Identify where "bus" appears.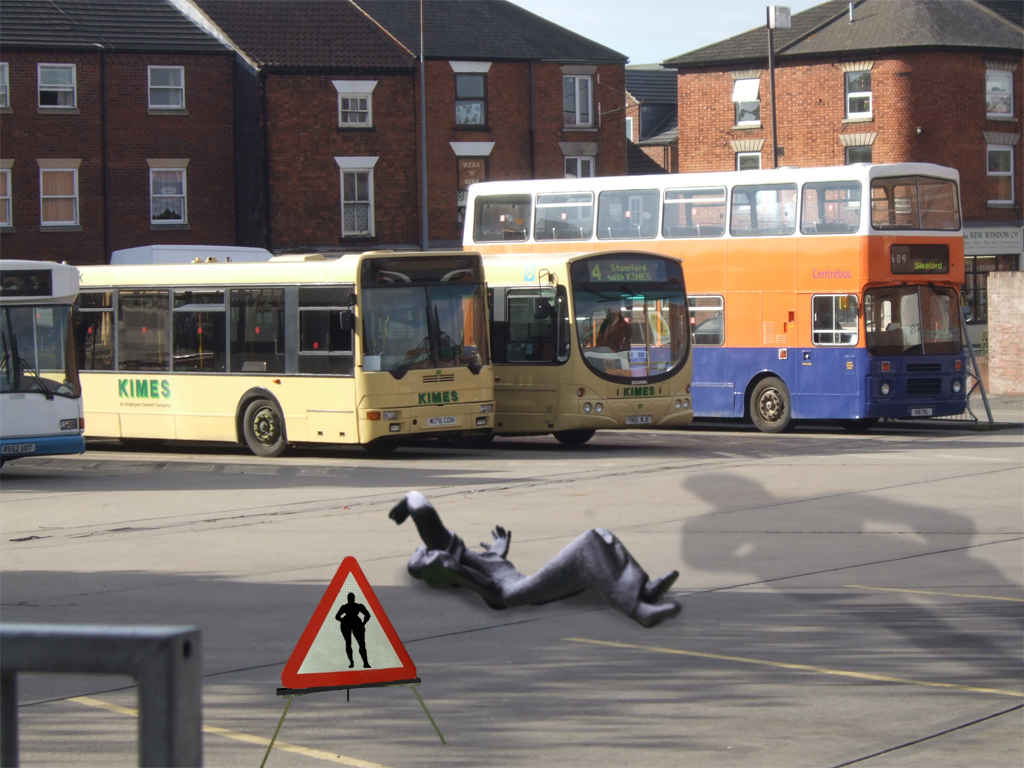
Appears at select_region(13, 246, 501, 462).
